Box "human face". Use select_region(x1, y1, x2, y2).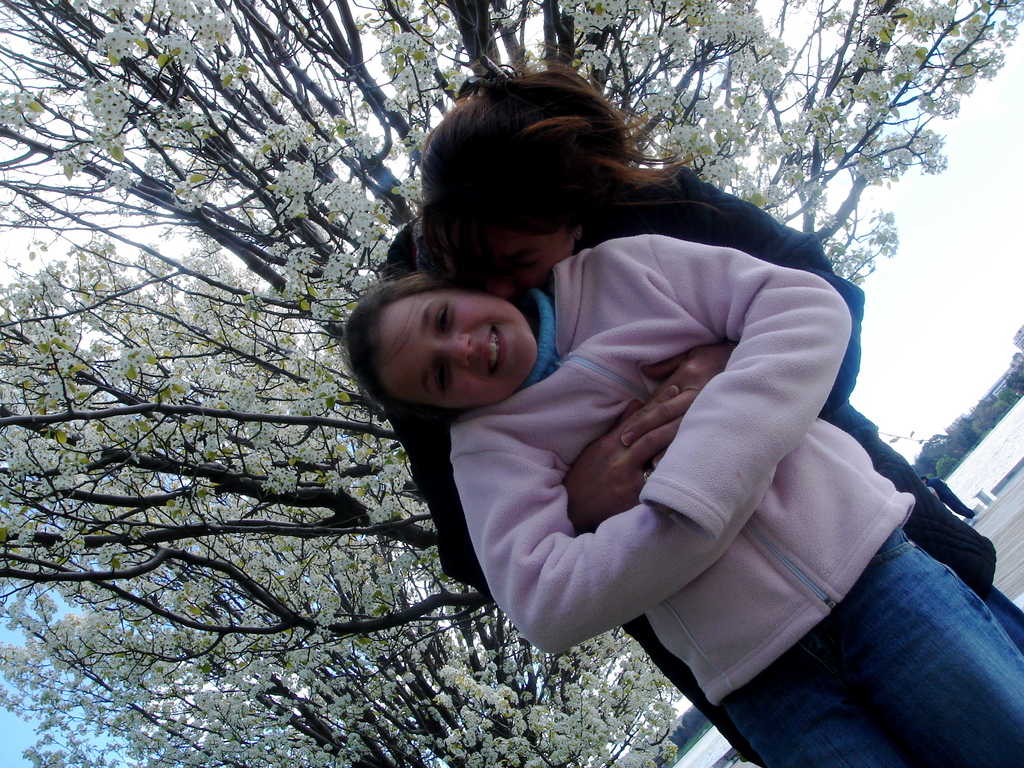
select_region(470, 225, 577, 298).
